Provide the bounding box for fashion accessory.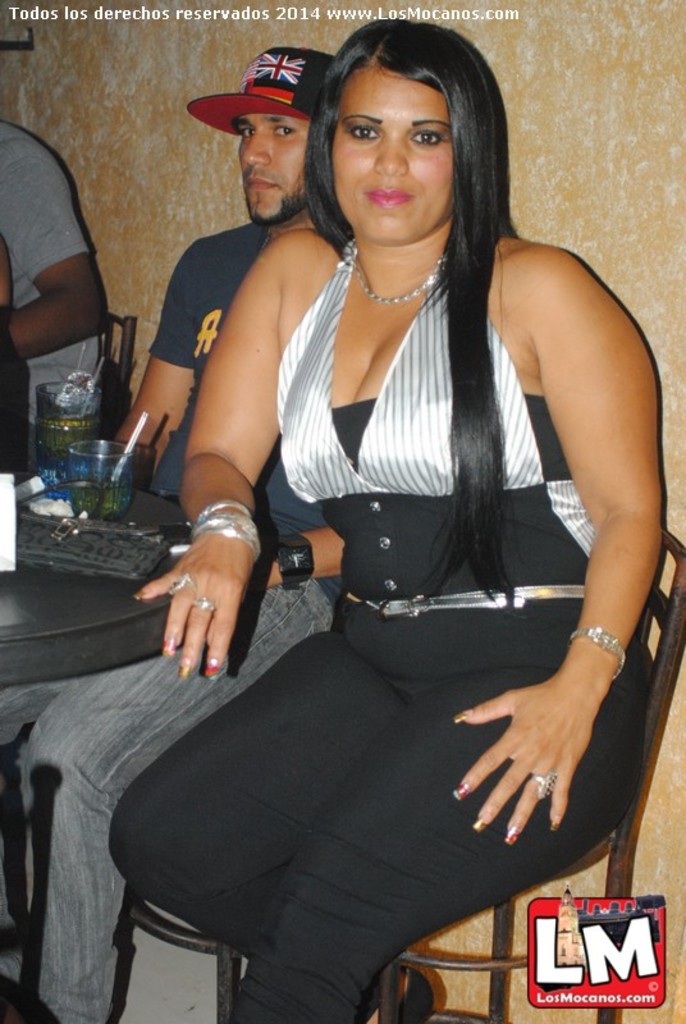
{"left": 163, "top": 575, "right": 187, "bottom": 596}.
